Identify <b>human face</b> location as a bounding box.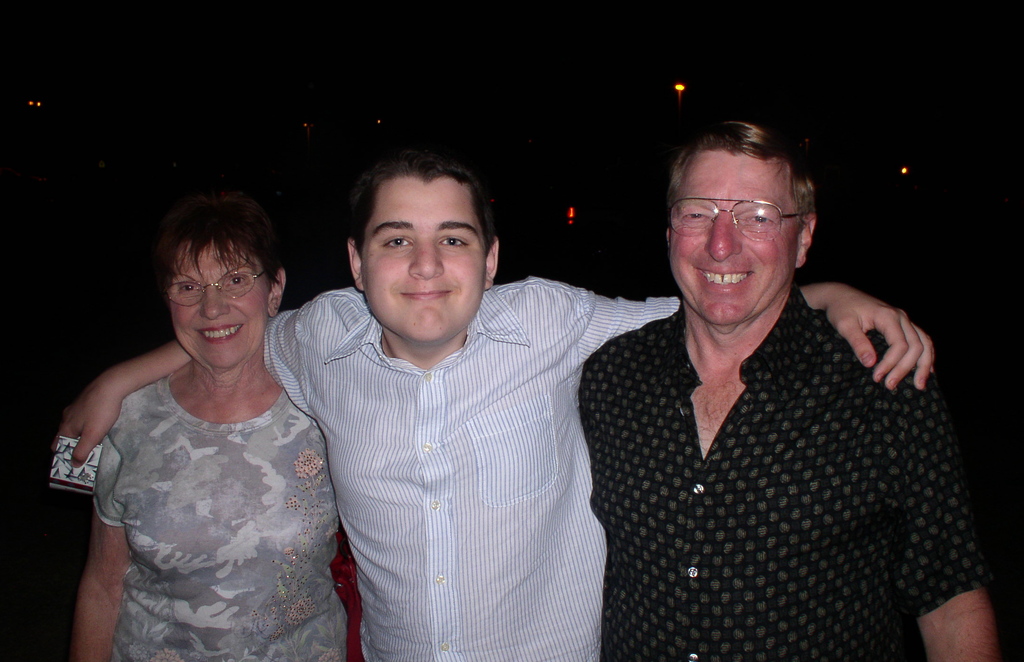
box(671, 152, 799, 325).
